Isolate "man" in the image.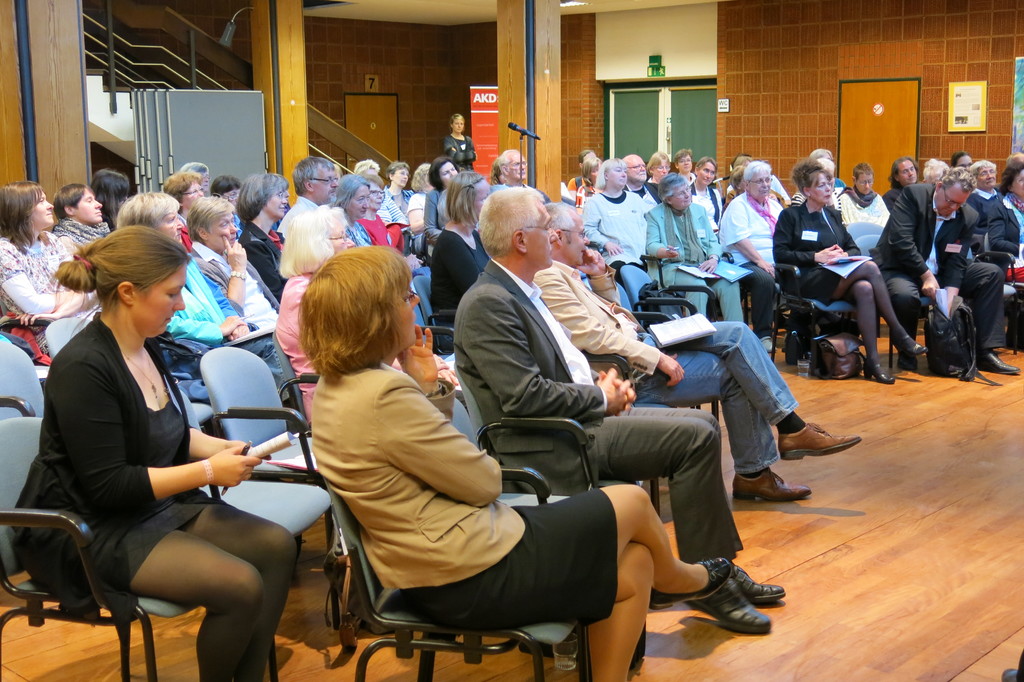
Isolated region: box=[527, 202, 862, 500].
